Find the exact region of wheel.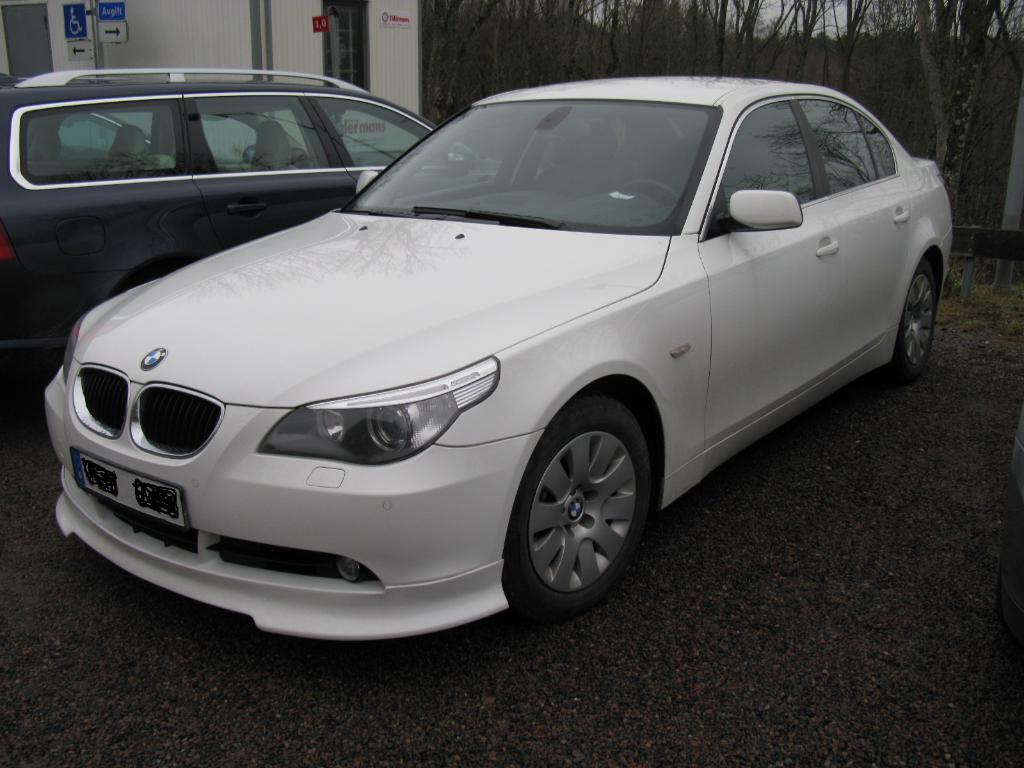
Exact region: 291:145:308:166.
